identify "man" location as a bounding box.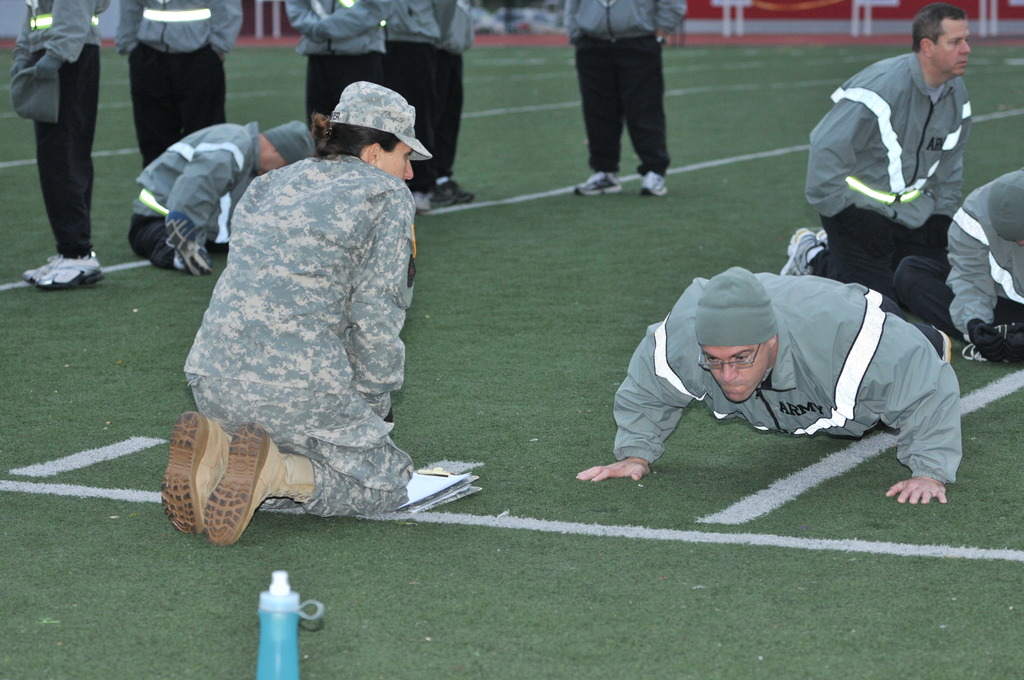
select_region(140, 113, 314, 255).
